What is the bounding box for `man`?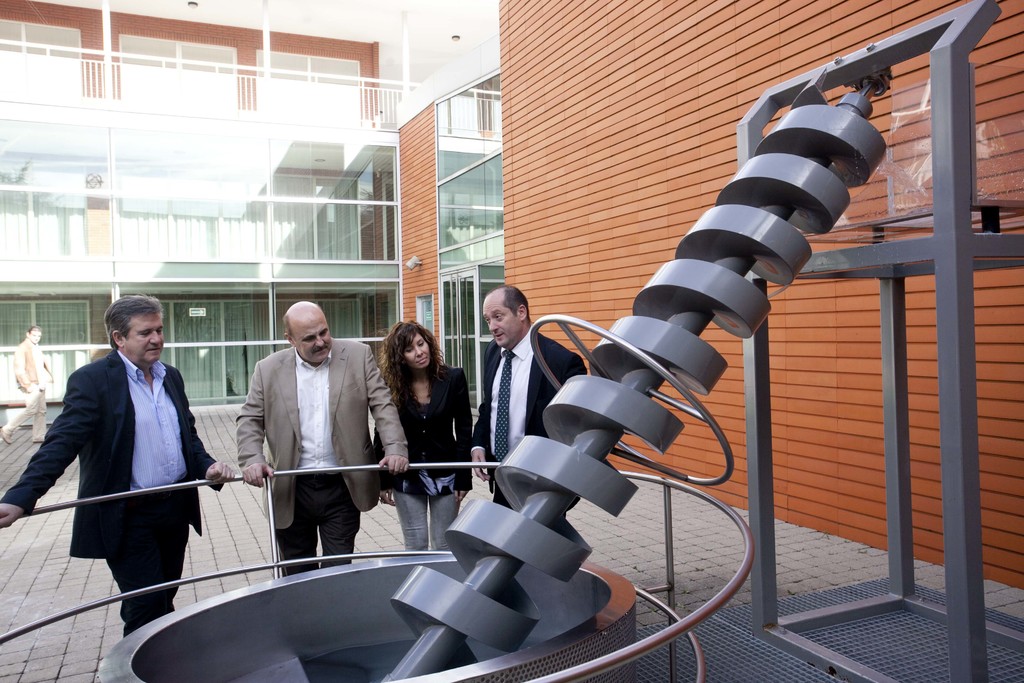
(x1=234, y1=300, x2=413, y2=583).
